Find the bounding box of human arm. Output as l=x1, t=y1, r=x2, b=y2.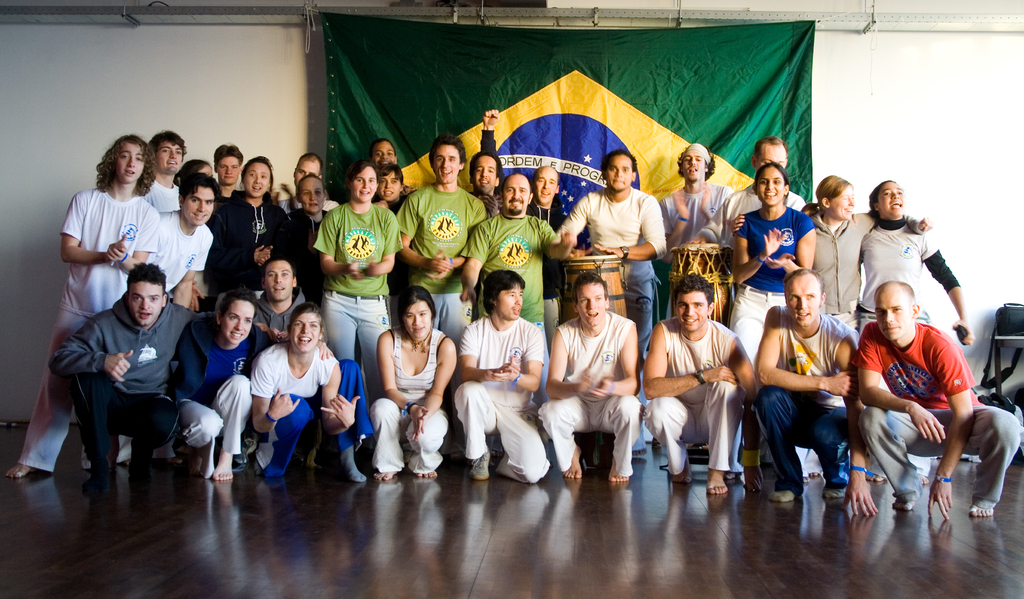
l=455, t=320, r=524, b=379.
